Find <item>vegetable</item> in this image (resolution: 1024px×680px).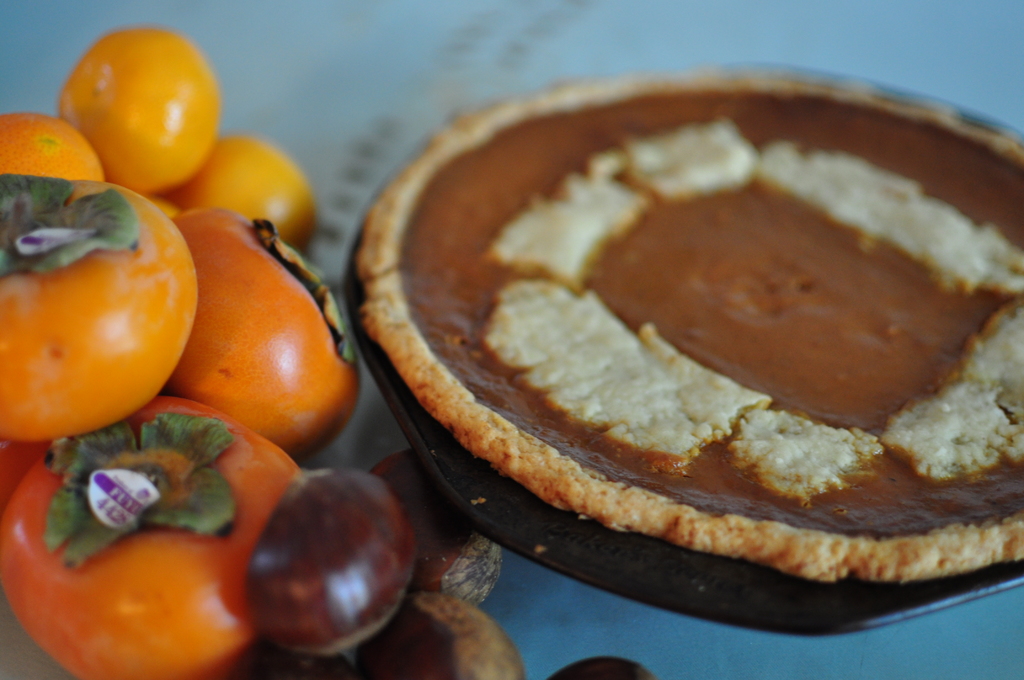
172, 200, 359, 462.
